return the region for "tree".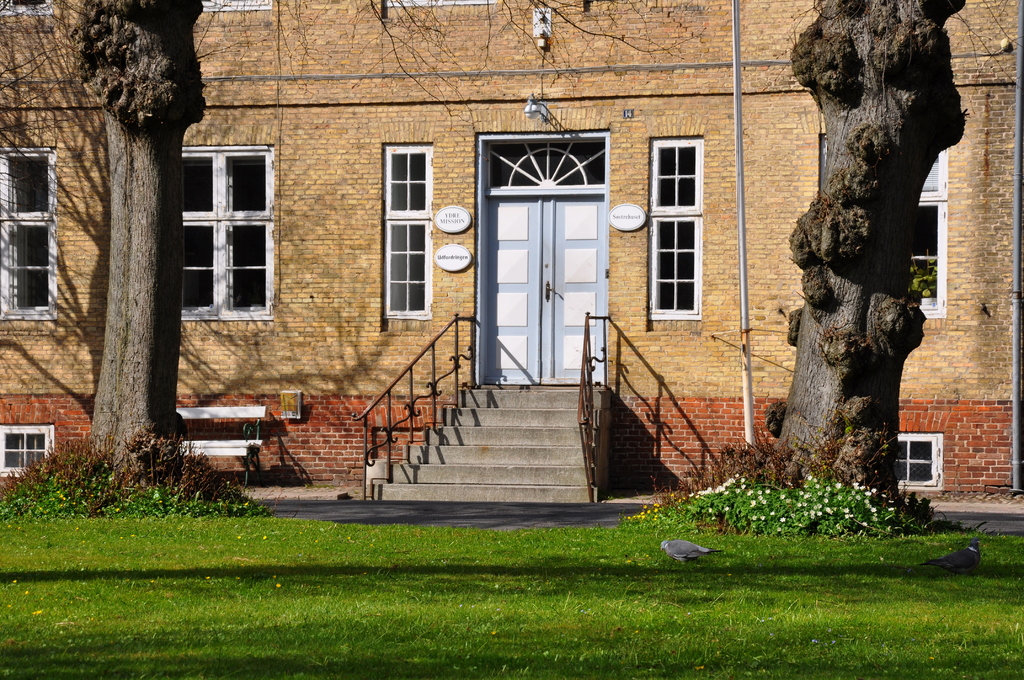
box(30, 9, 214, 487).
